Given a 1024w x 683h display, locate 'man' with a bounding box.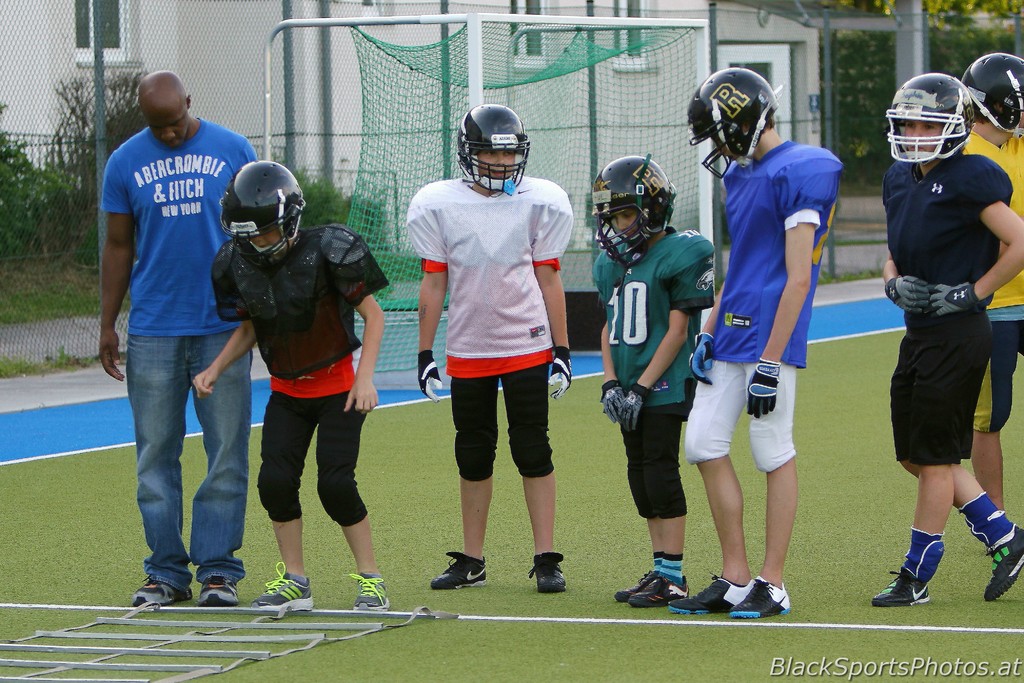
Located: [92,63,259,612].
